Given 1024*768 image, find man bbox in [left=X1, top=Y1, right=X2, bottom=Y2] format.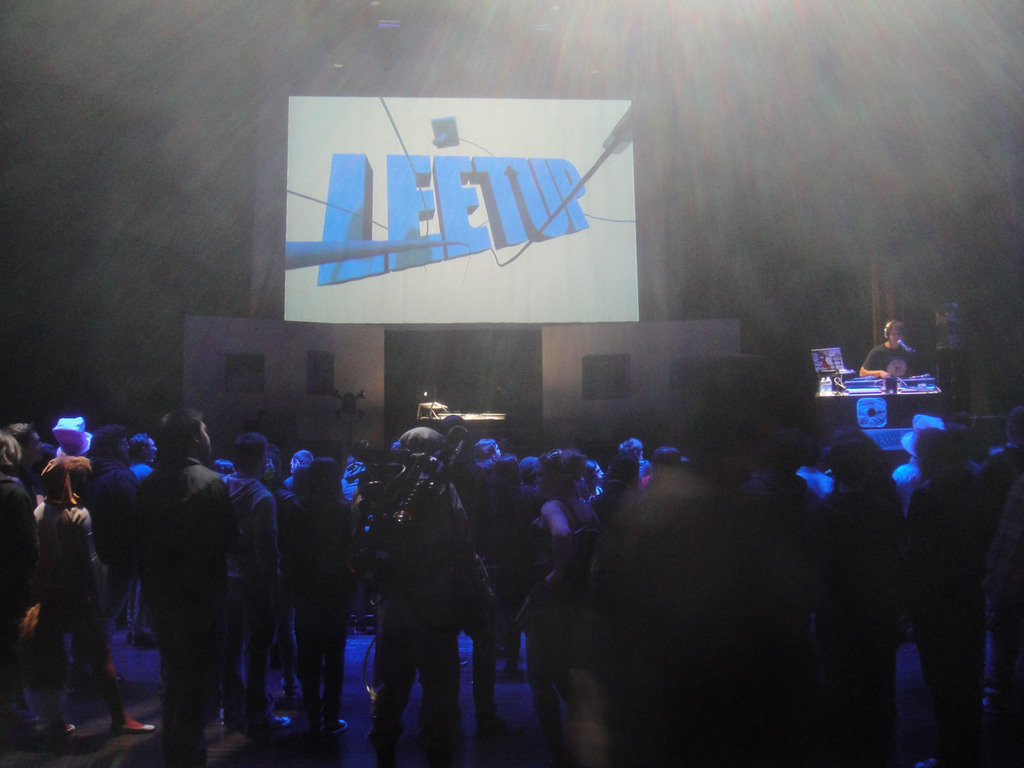
[left=858, top=320, right=918, bottom=380].
